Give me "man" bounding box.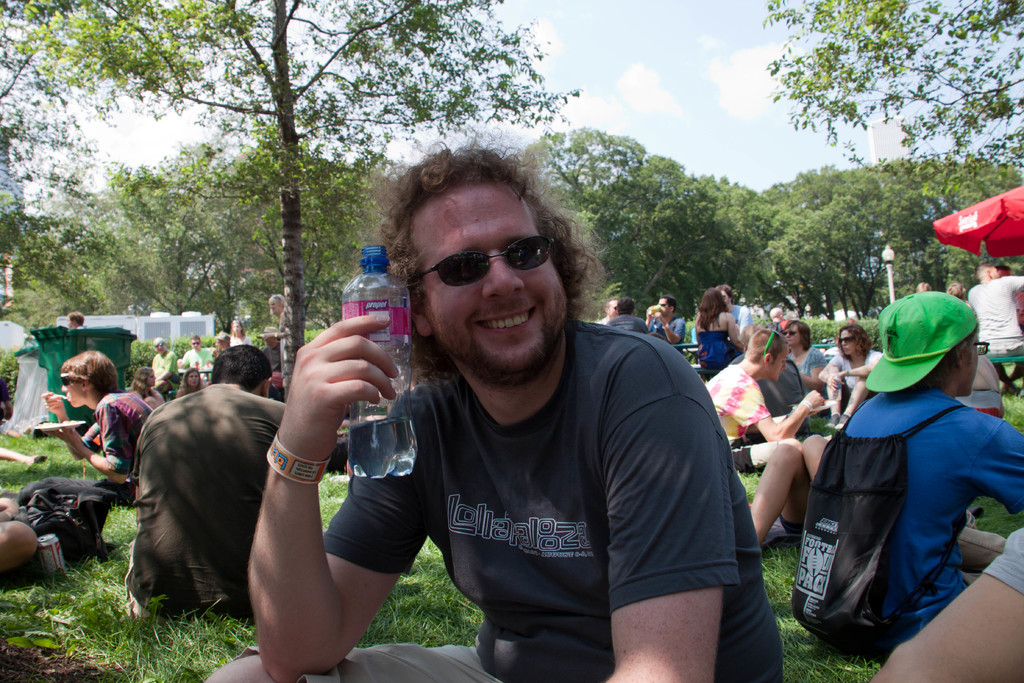
<region>713, 284, 758, 325</region>.
